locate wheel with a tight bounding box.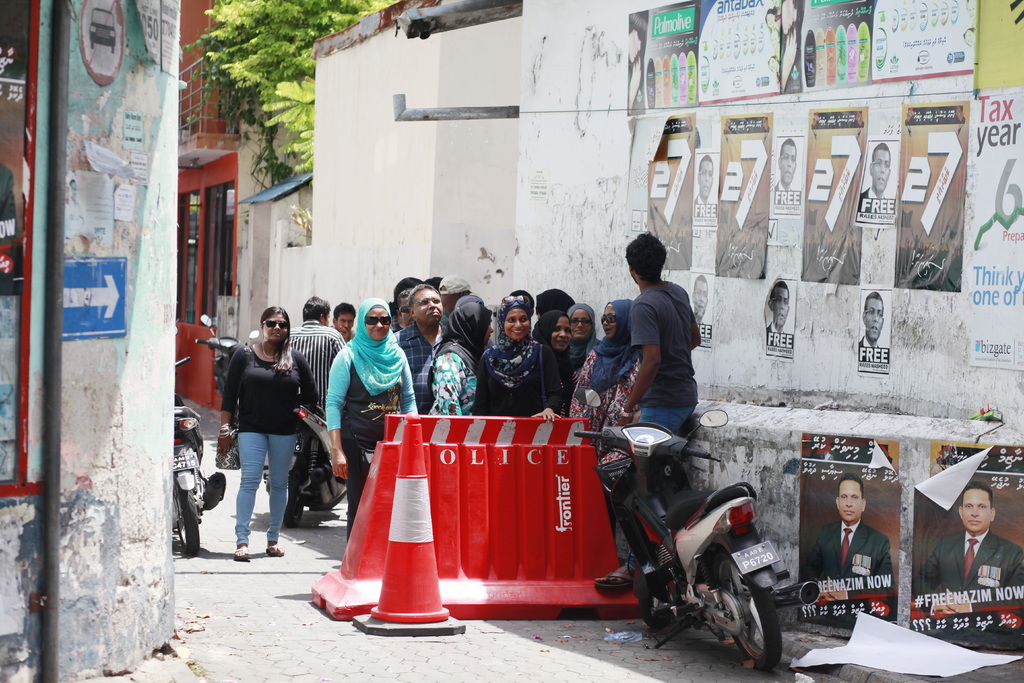
detection(283, 454, 301, 527).
